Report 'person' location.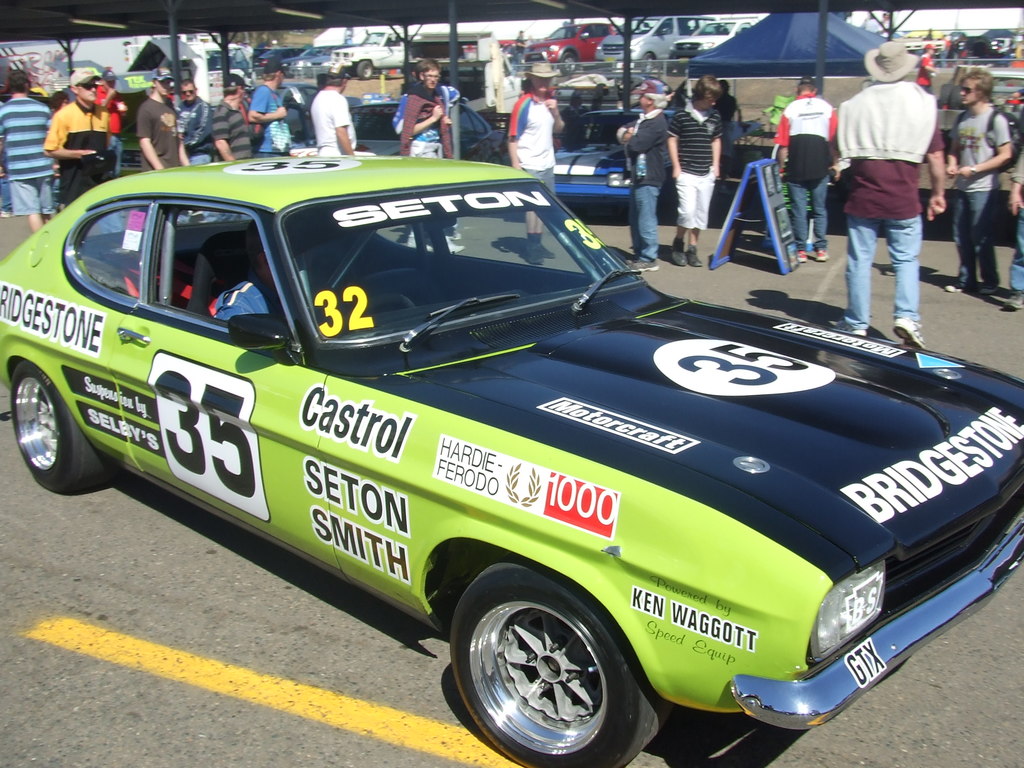
Report: 669/76/721/268.
